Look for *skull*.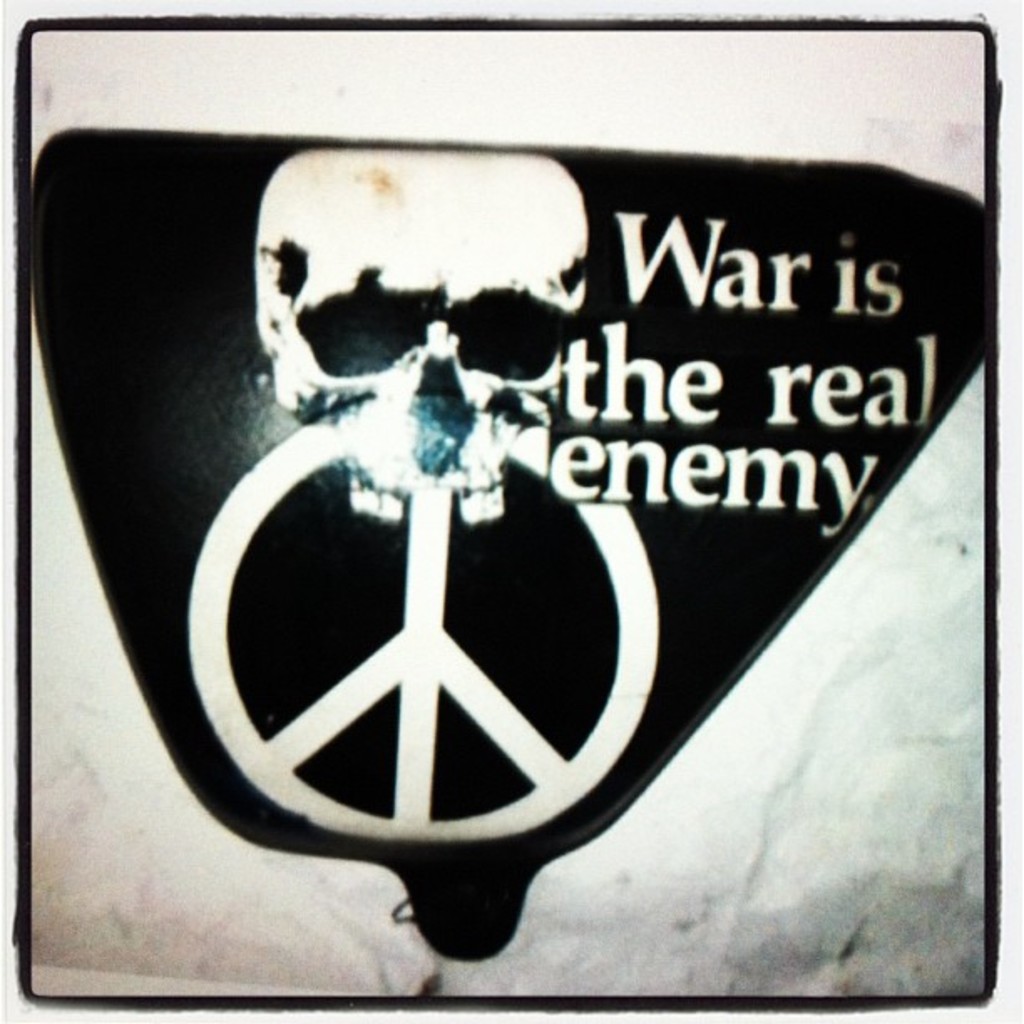
Found: 253/149/586/524.
